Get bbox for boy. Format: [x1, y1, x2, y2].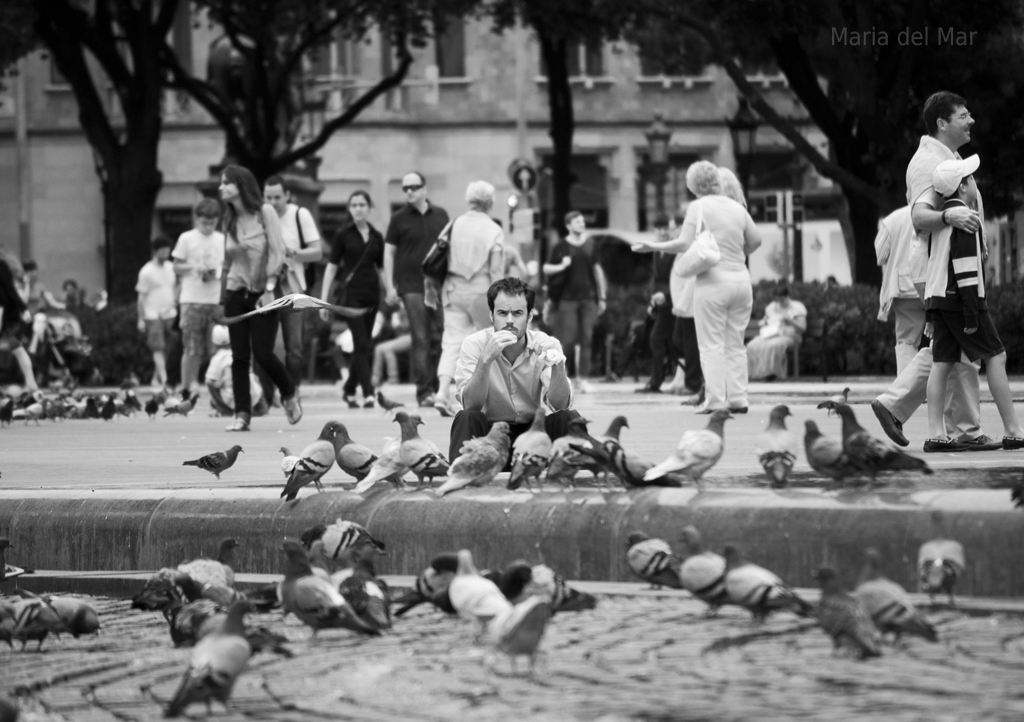
[168, 198, 228, 406].
